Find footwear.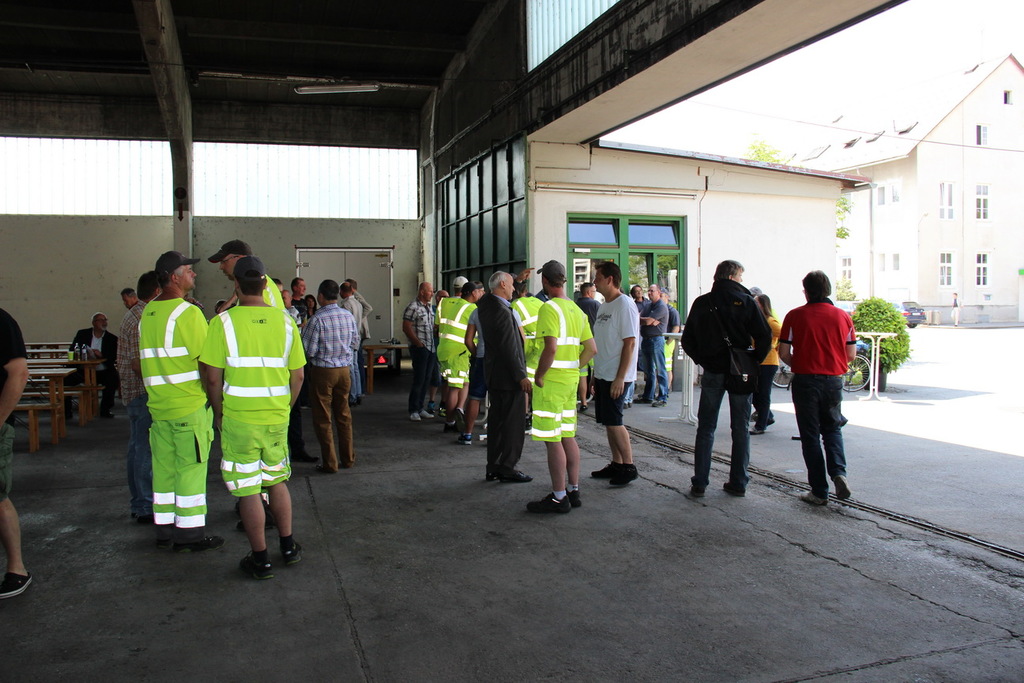
locate(562, 488, 580, 510).
